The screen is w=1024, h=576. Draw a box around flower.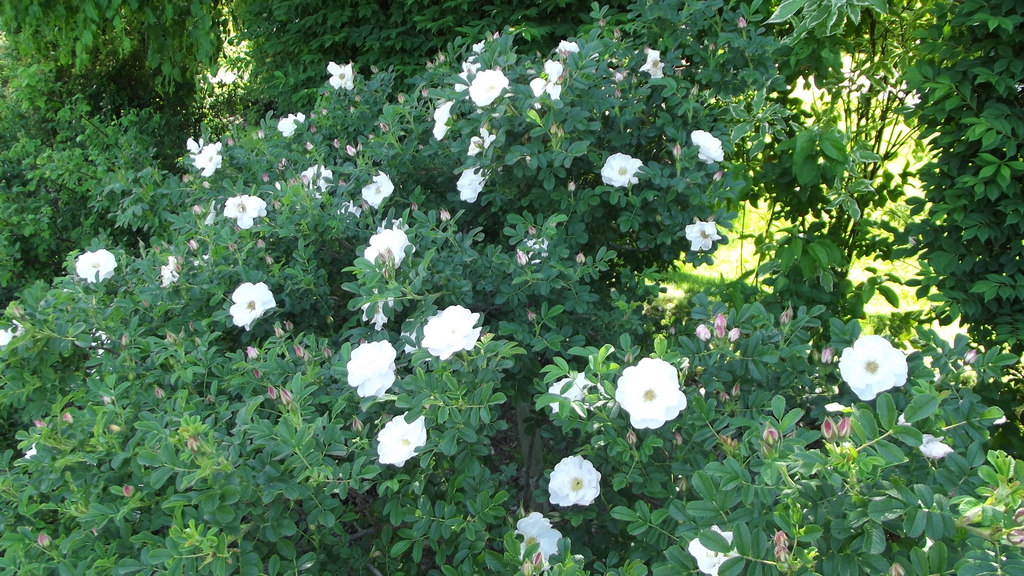
detection(305, 162, 332, 199).
